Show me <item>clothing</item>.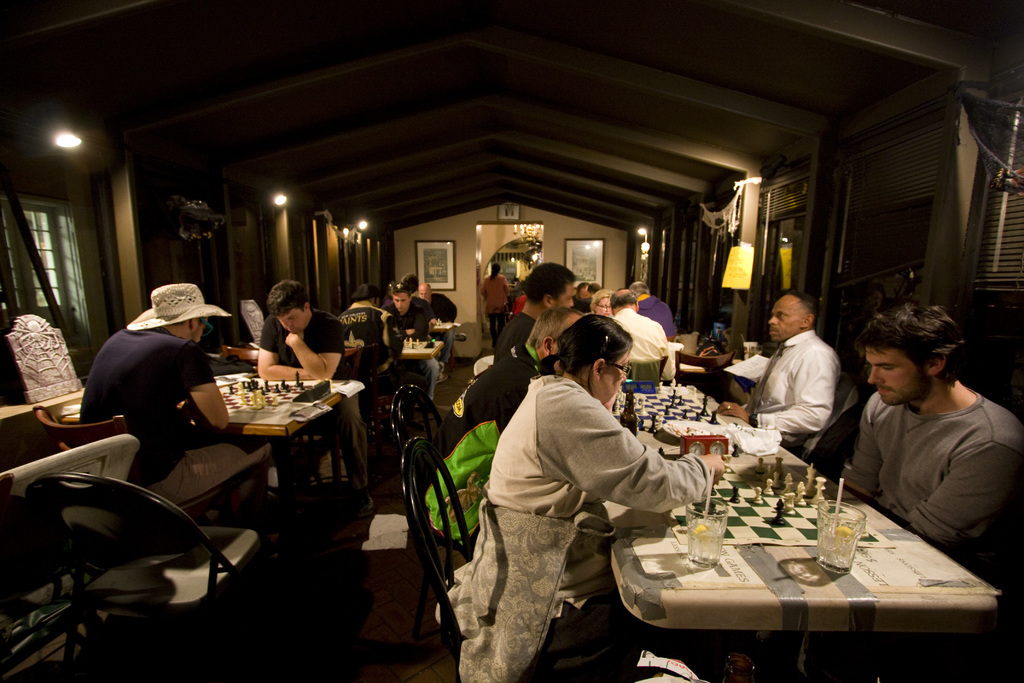
<item>clothing</item> is here: 388 303 427 344.
